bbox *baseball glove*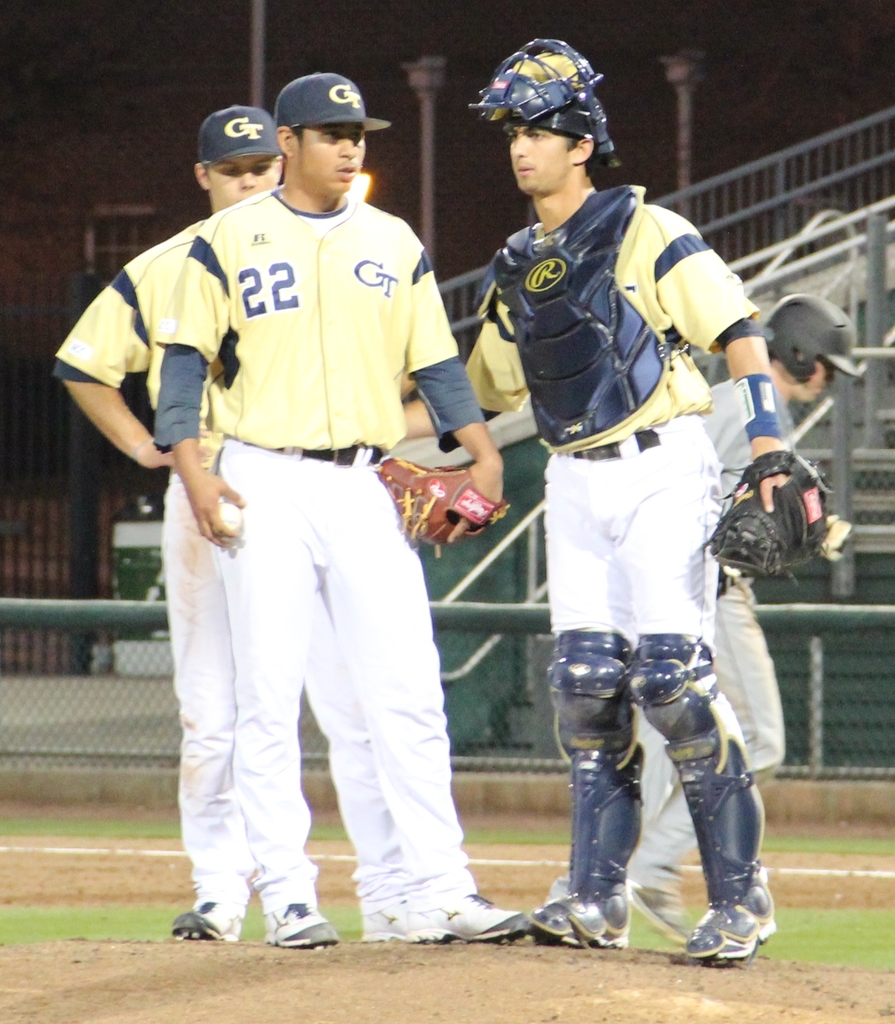
{"left": 699, "top": 448, "right": 834, "bottom": 589}
